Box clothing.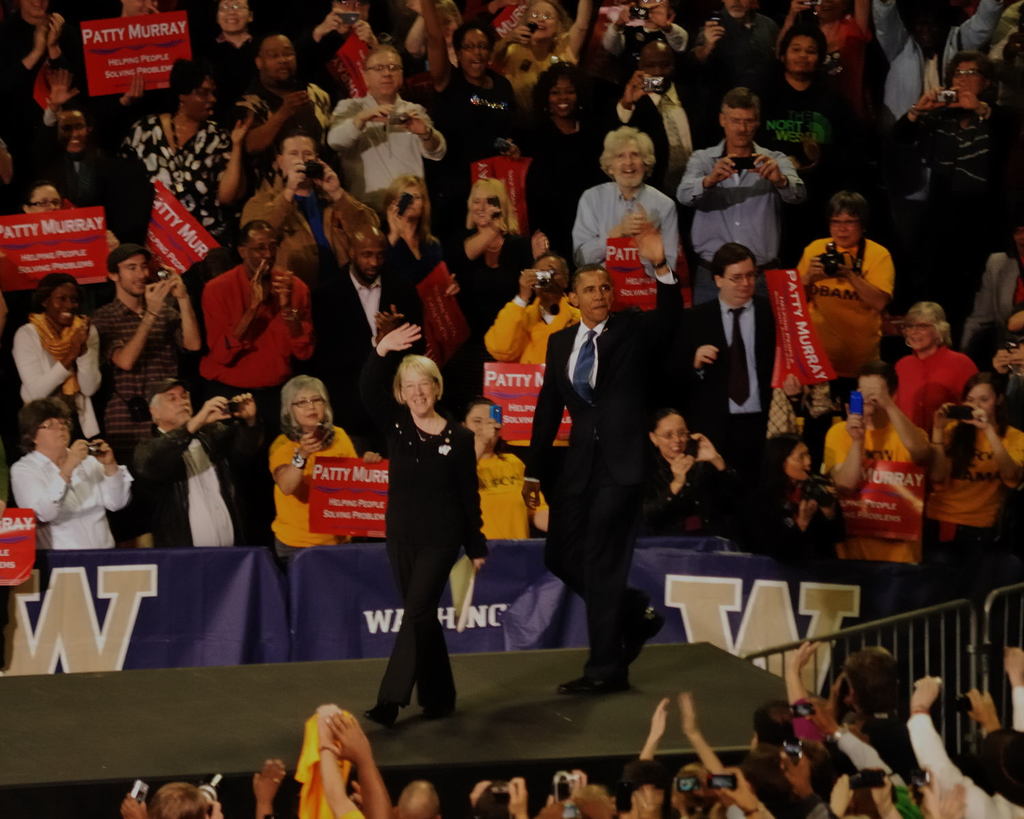
BBox(319, 255, 412, 395).
